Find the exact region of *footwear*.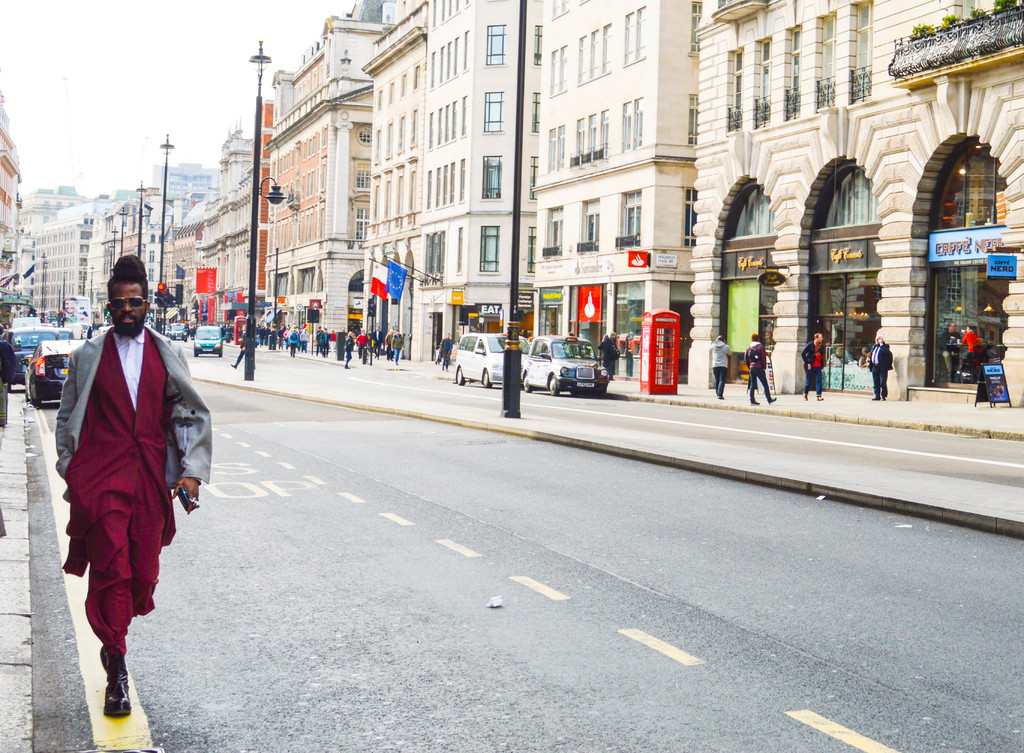
Exact region: (884,397,886,400).
